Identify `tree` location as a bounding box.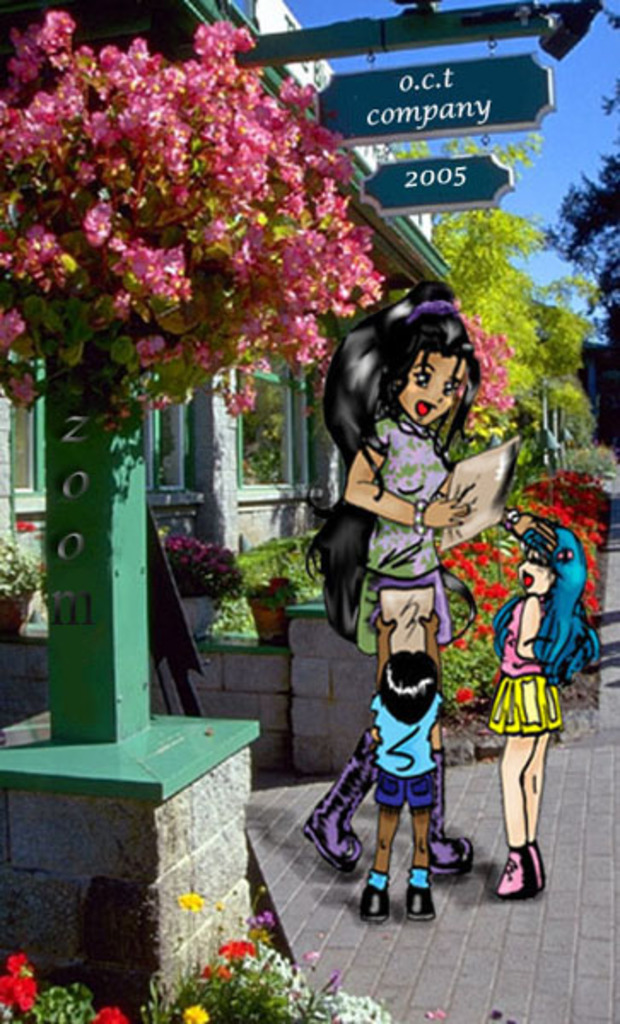
<region>10, 0, 393, 514</region>.
